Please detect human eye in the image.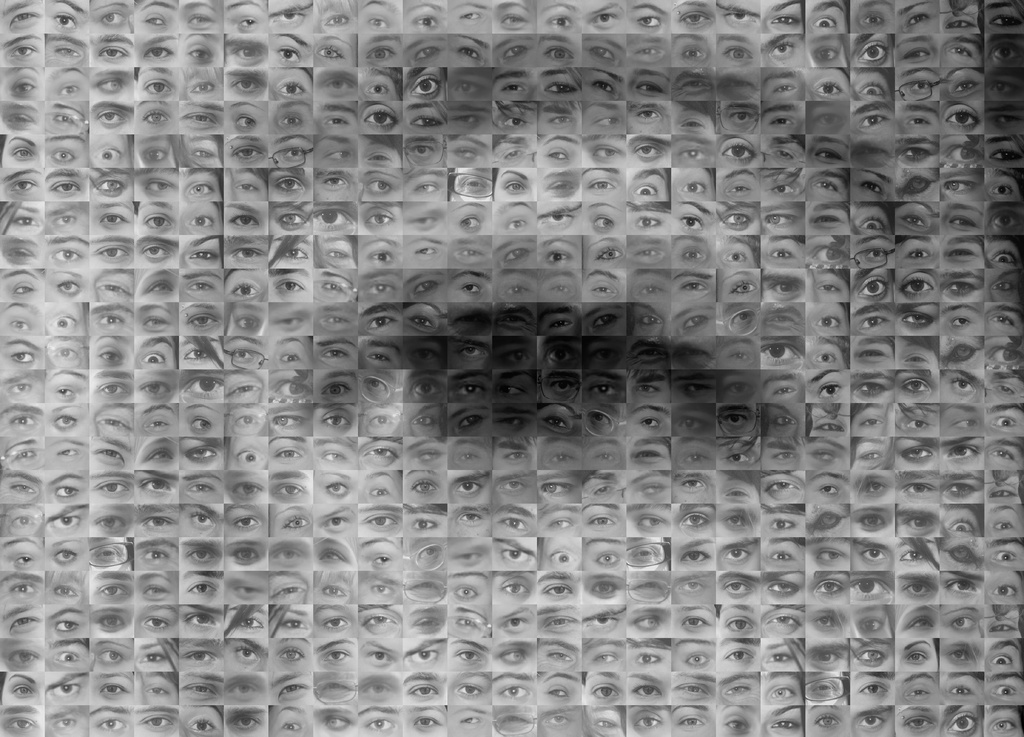
[542, 212, 575, 228].
